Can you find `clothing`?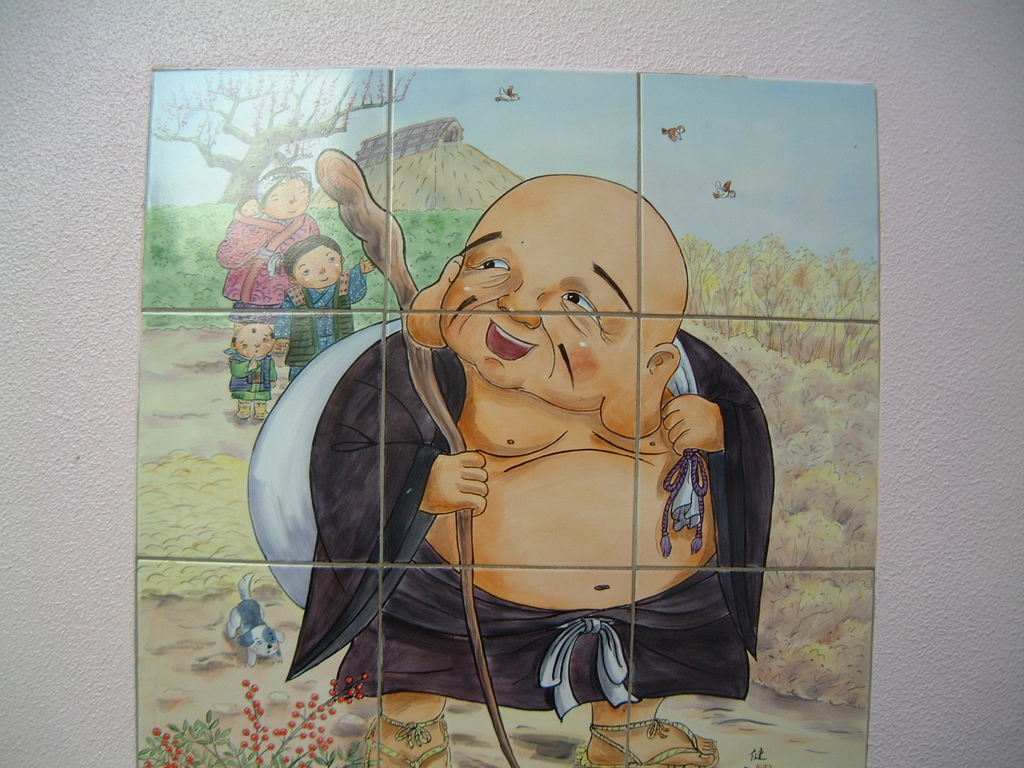
Yes, bounding box: <region>270, 262, 366, 386</region>.
